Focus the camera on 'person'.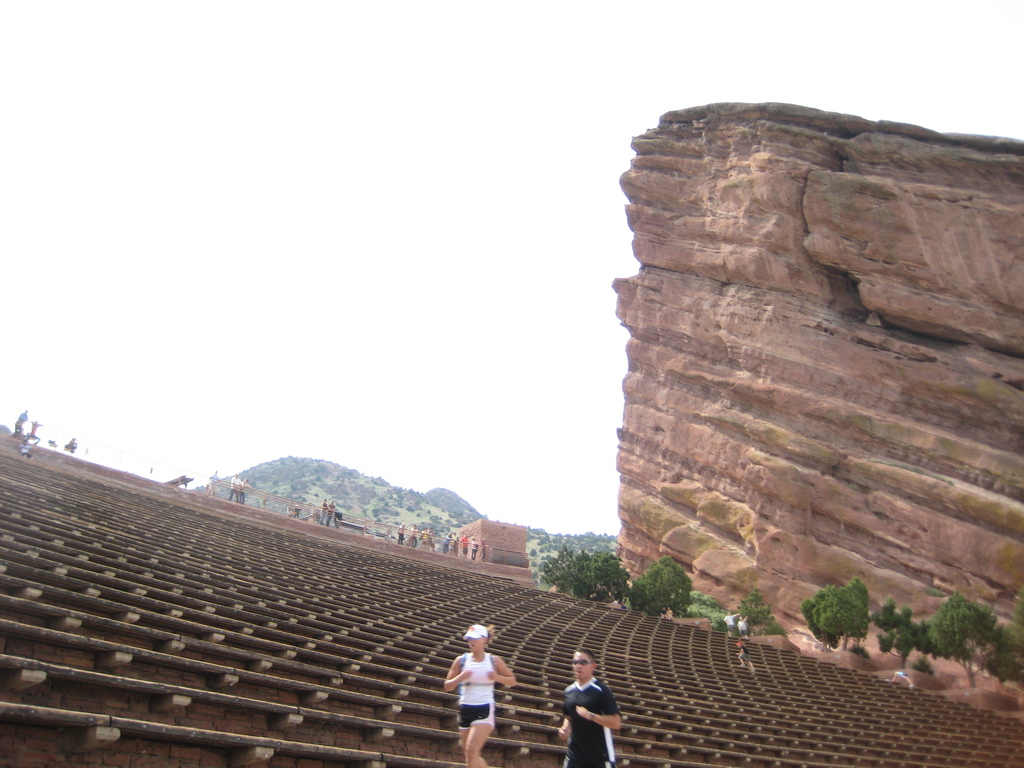
Focus region: [319, 498, 339, 527].
